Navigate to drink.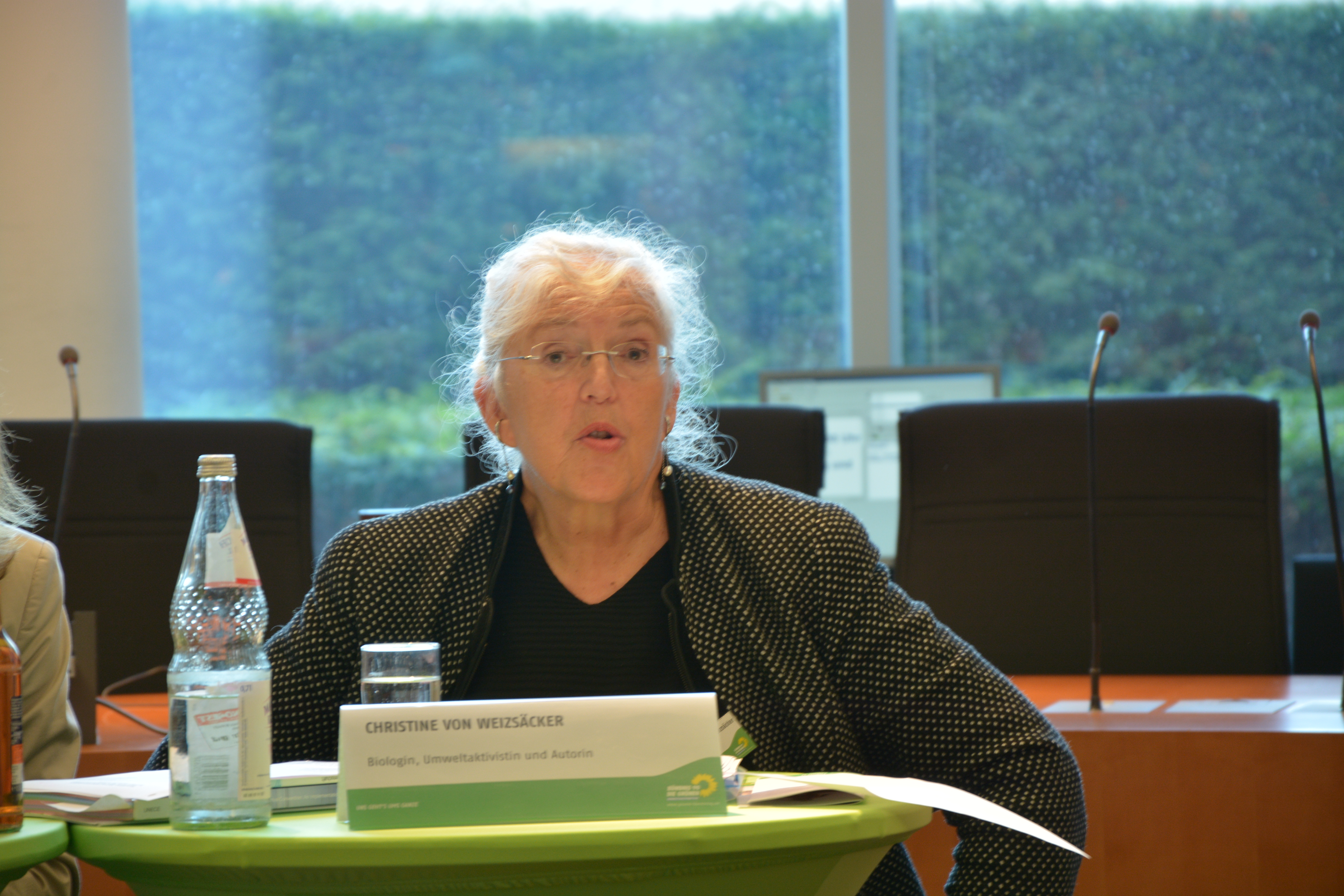
Navigation target: <region>81, 152, 99, 158</region>.
